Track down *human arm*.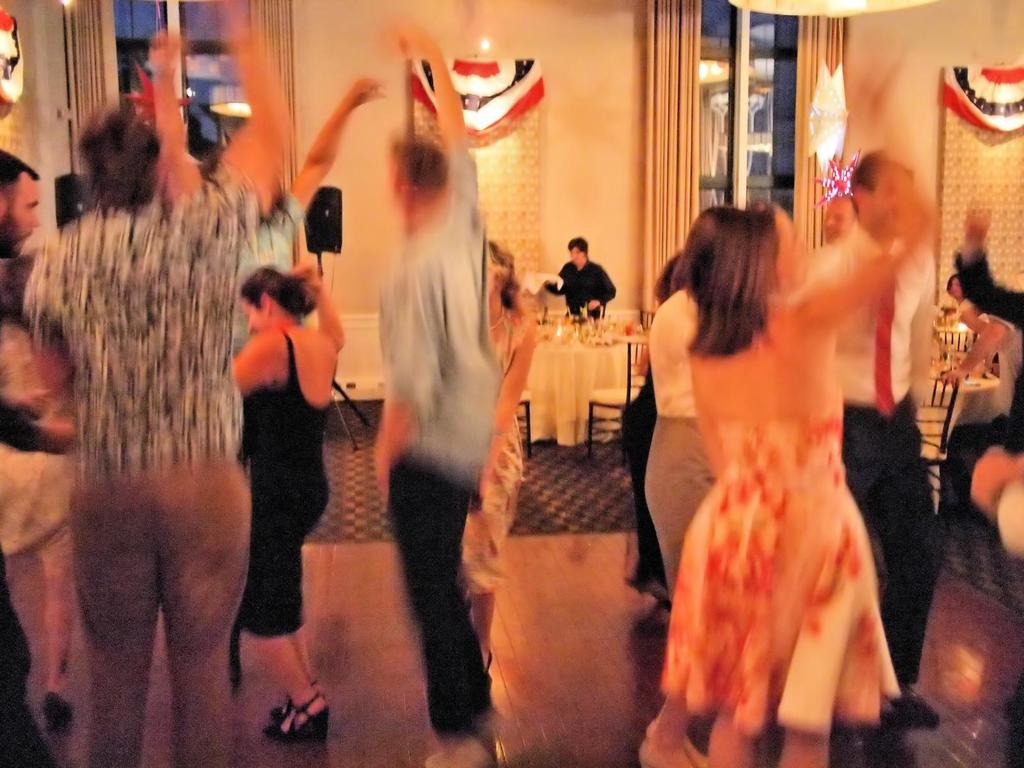
Tracked to BBox(388, 16, 483, 239).
